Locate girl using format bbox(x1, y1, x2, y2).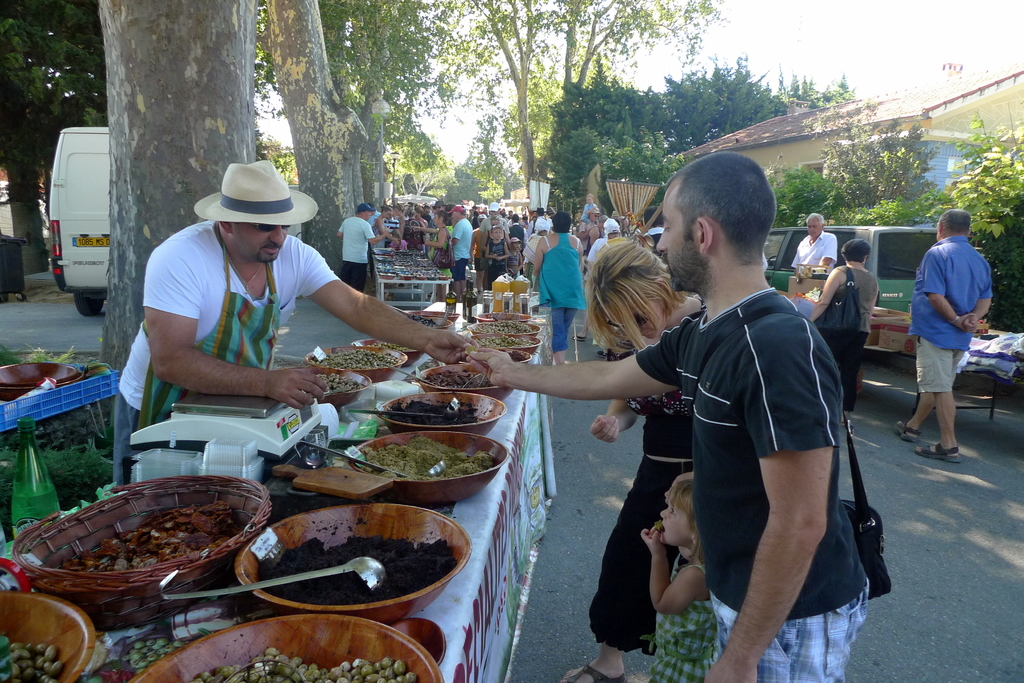
bbox(559, 236, 698, 682).
